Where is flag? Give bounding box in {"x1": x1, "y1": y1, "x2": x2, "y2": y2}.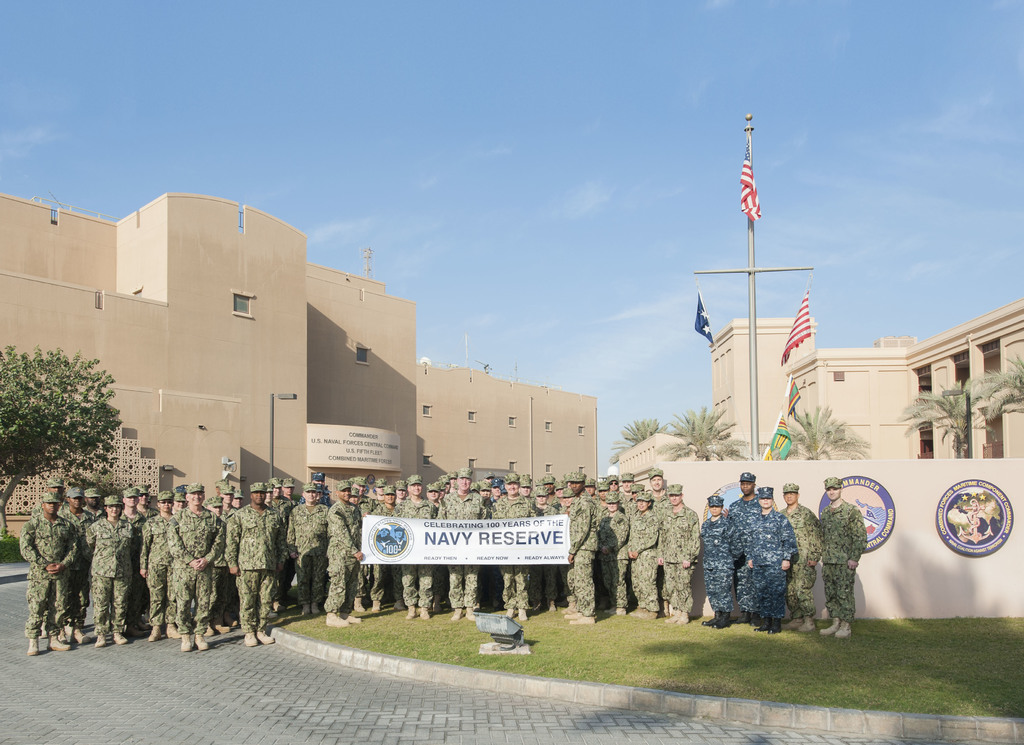
{"x1": 783, "y1": 293, "x2": 812, "y2": 363}.
